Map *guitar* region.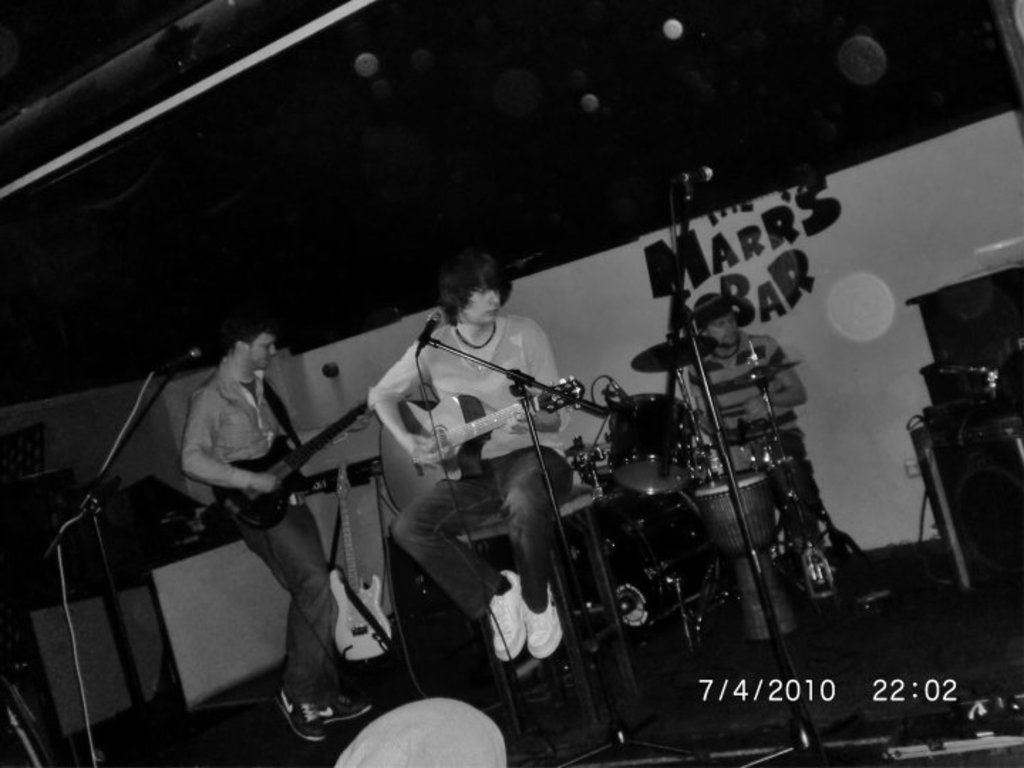
Mapped to <region>377, 377, 587, 511</region>.
